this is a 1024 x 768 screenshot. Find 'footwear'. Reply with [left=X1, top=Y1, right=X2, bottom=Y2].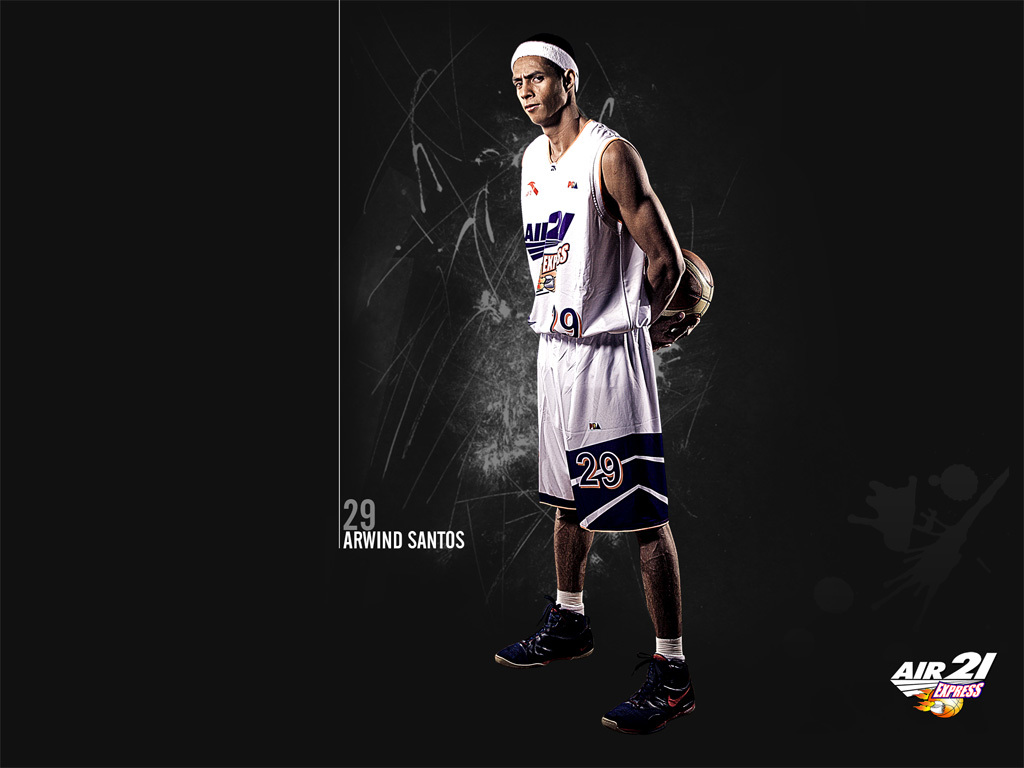
[left=493, top=606, right=598, bottom=668].
